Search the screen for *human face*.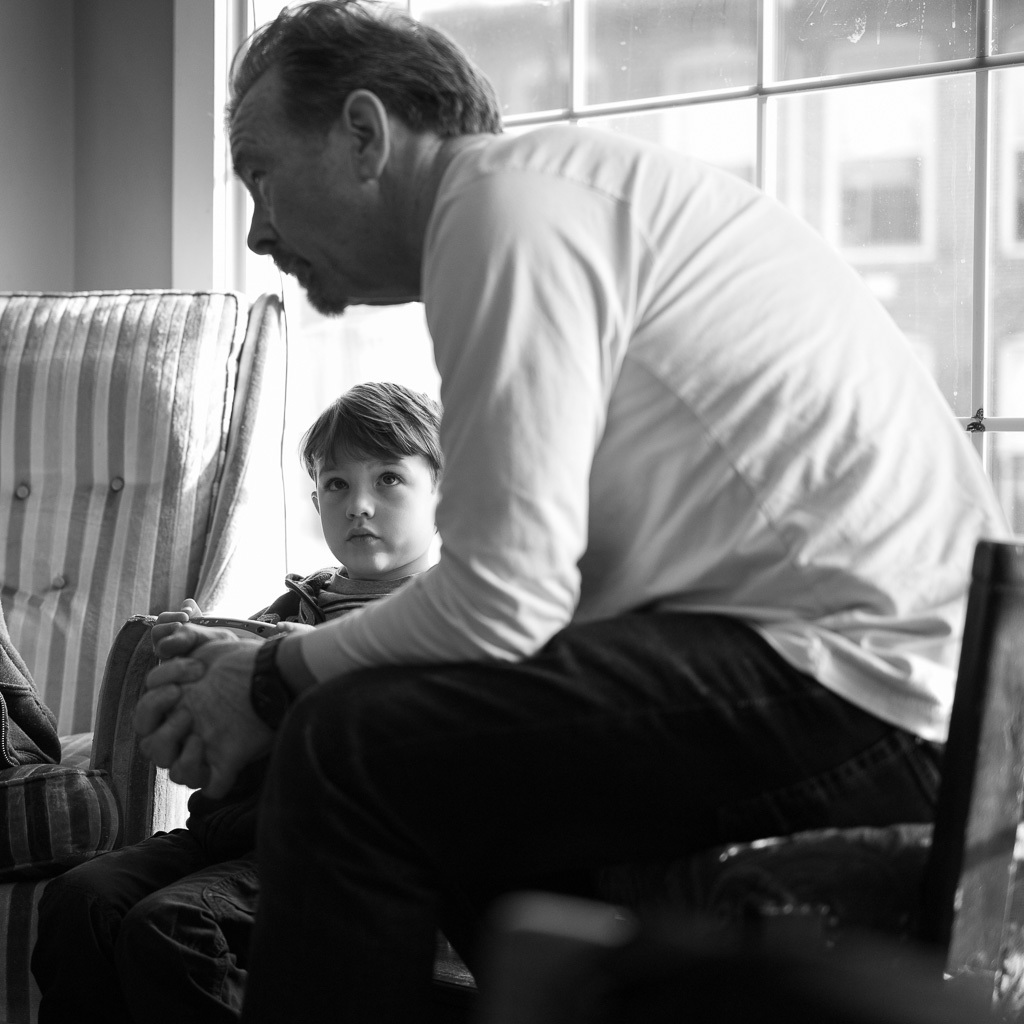
Found at pyautogui.locateOnScreen(313, 443, 422, 583).
